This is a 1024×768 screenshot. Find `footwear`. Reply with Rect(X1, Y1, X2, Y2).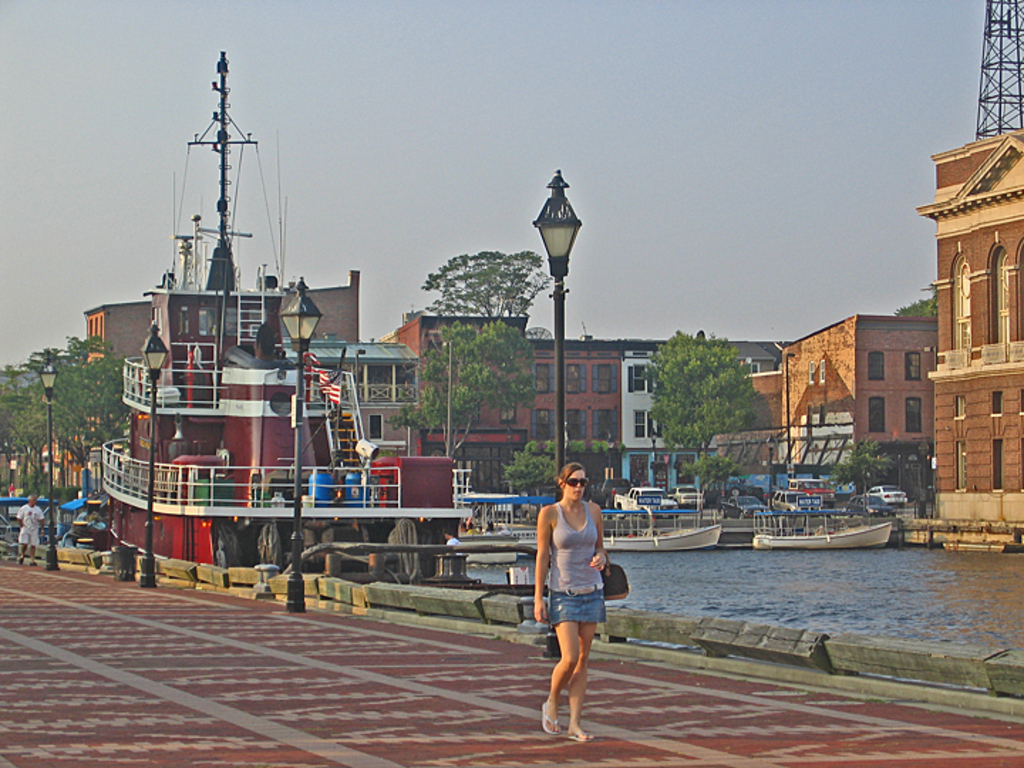
Rect(14, 555, 23, 566).
